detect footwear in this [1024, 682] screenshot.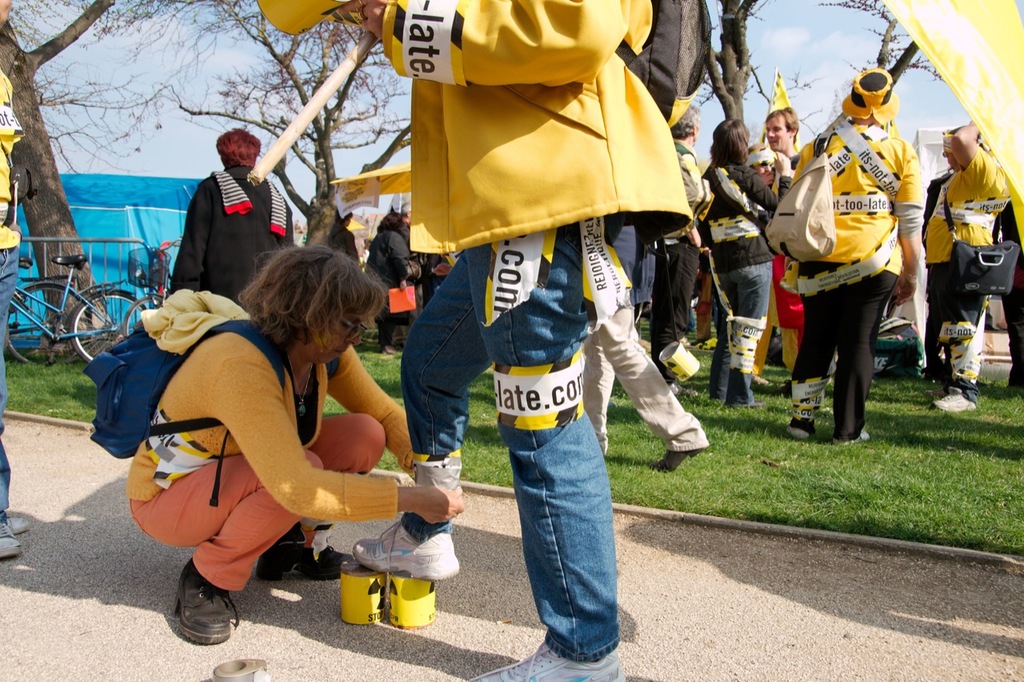
Detection: region(726, 404, 762, 407).
